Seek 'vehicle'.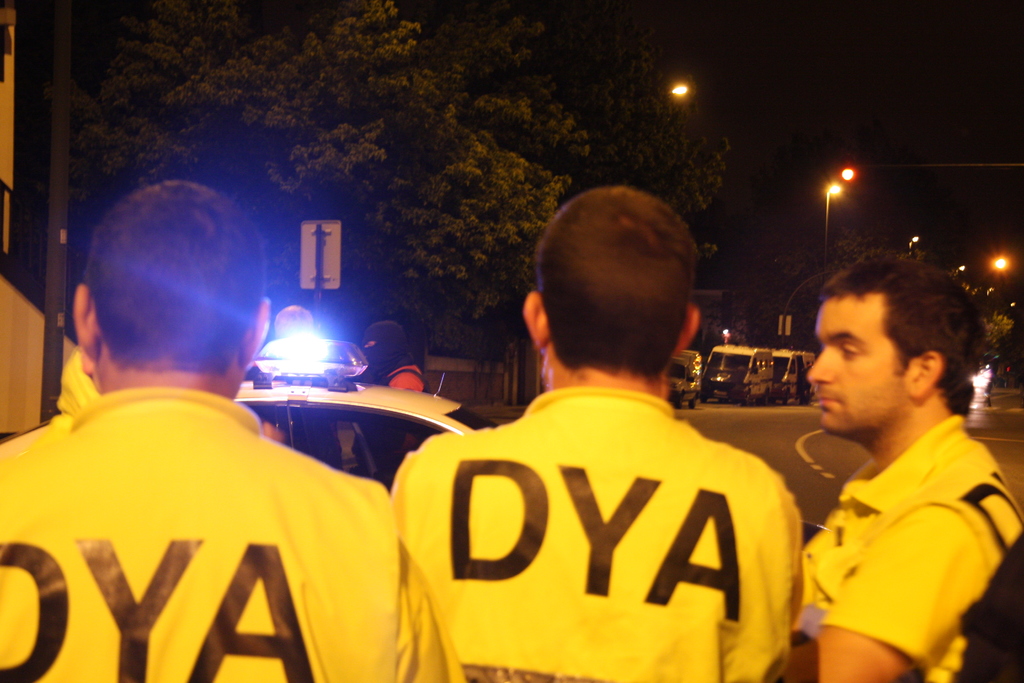
[left=674, top=356, right=700, bottom=408].
